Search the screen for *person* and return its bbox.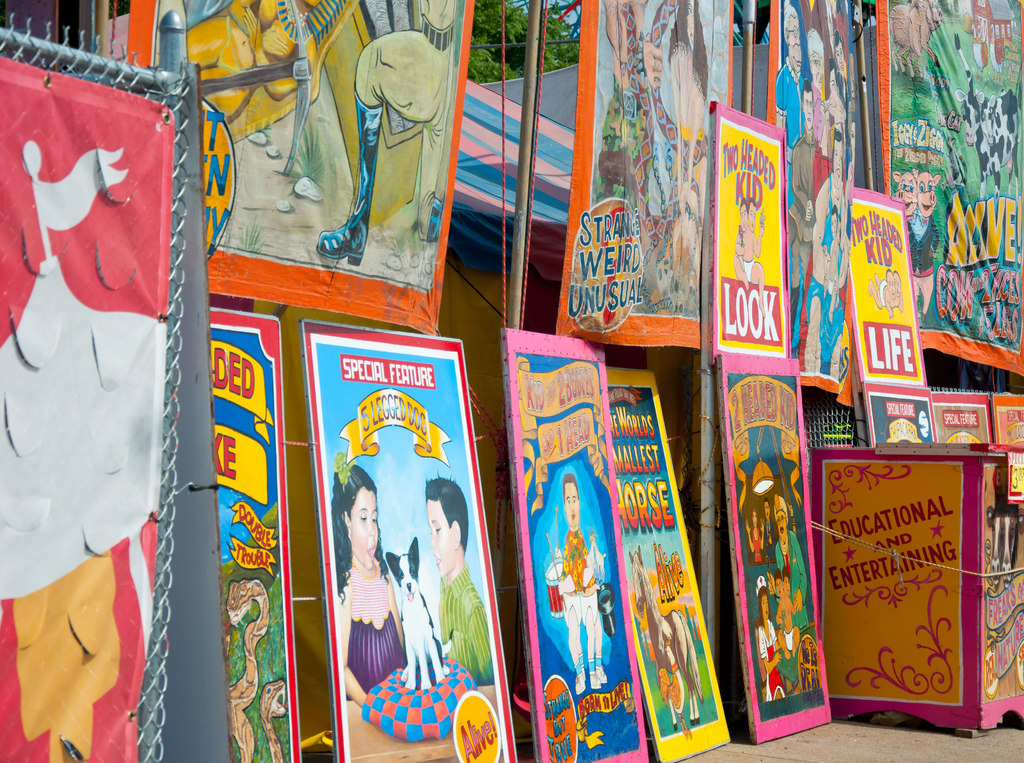
Found: bbox(758, 495, 781, 557).
